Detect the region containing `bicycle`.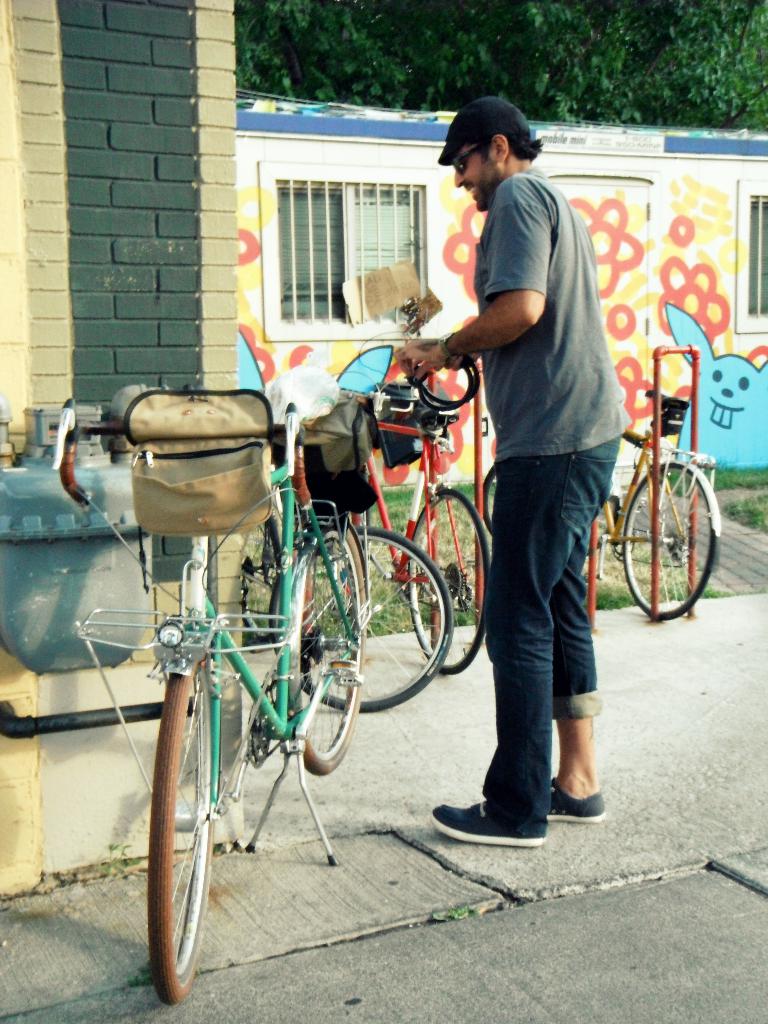
102, 417, 422, 972.
